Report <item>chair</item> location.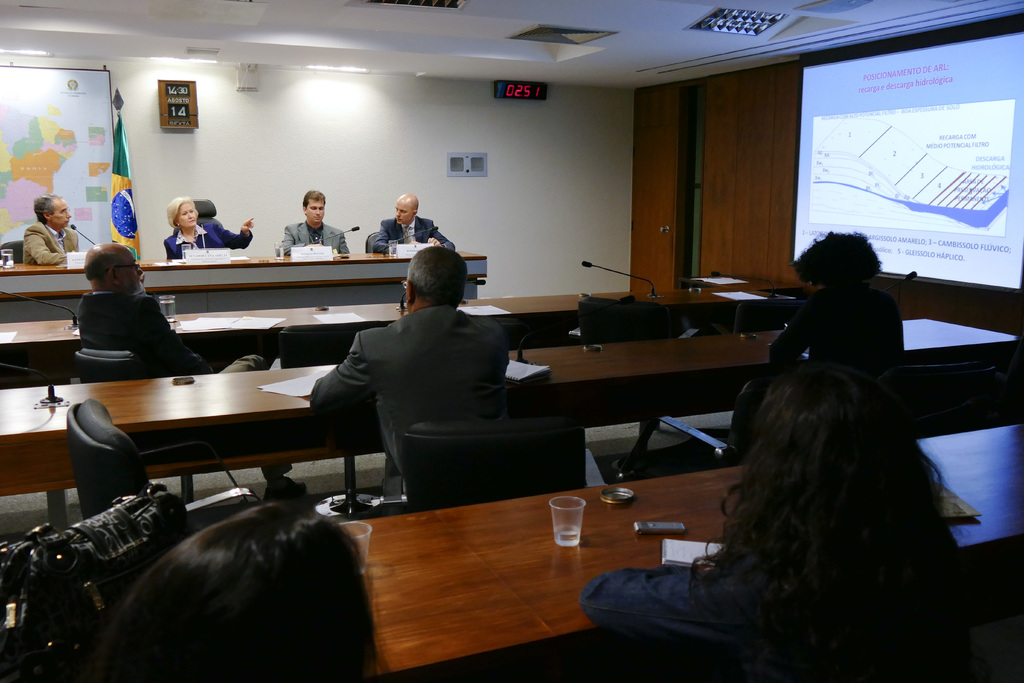
Report: 80,293,189,379.
